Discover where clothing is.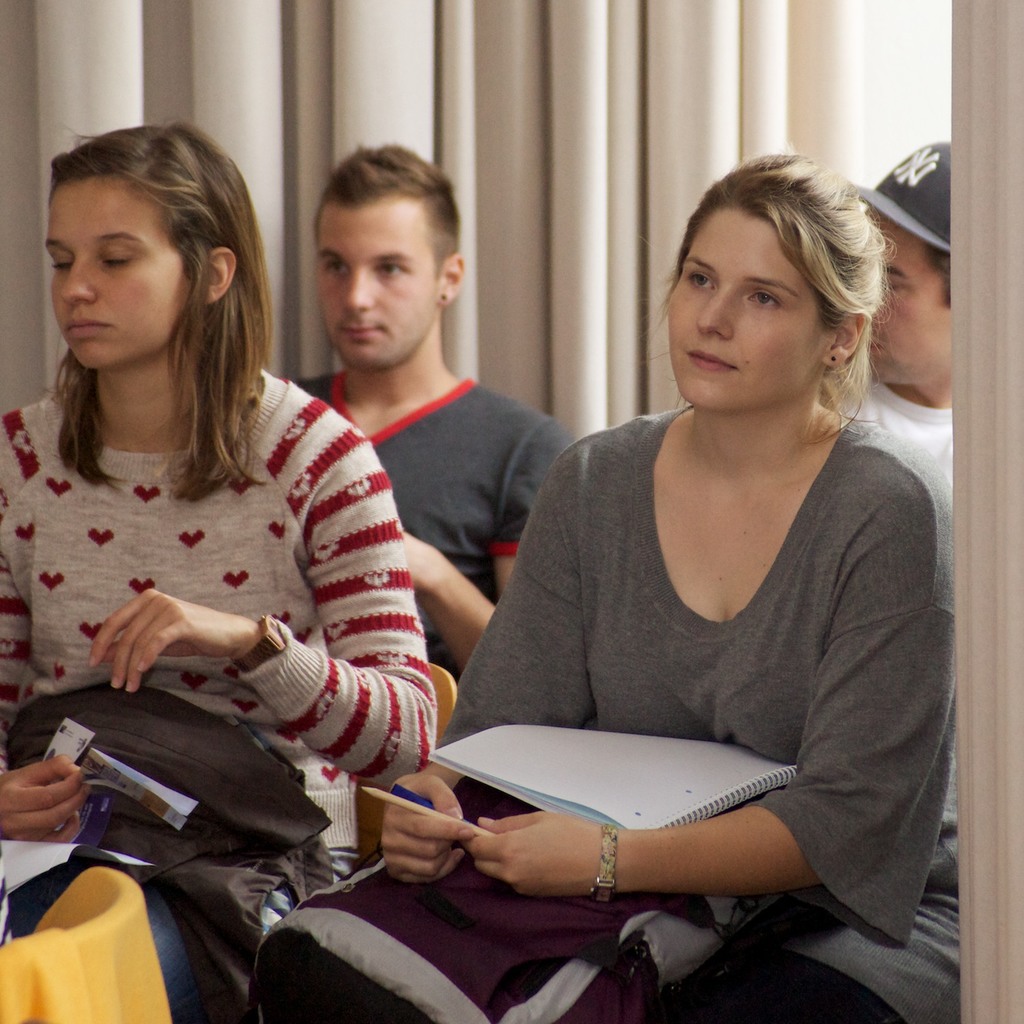
Discovered at <region>243, 401, 963, 1023</region>.
